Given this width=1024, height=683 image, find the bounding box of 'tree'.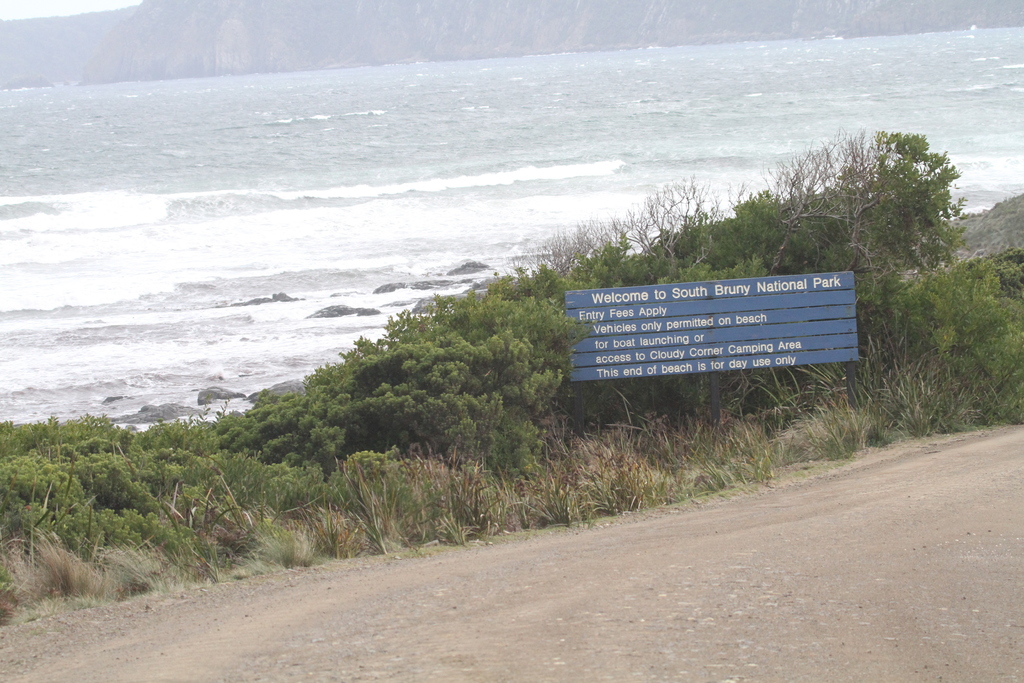
detection(316, 339, 463, 447).
